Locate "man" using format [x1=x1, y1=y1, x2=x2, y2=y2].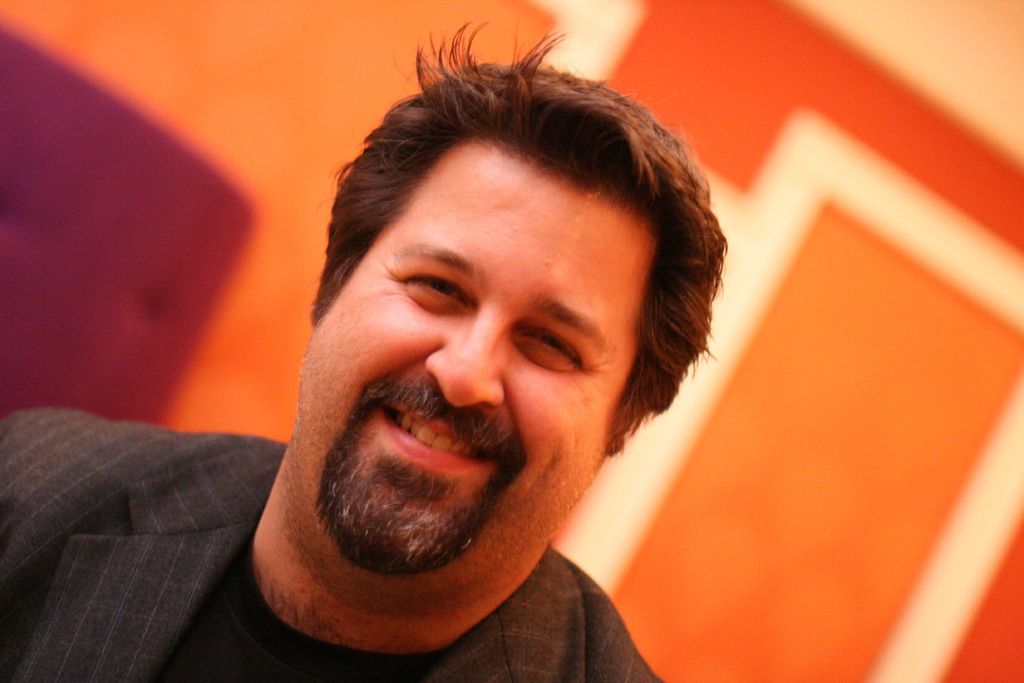
[x1=0, y1=10, x2=672, y2=682].
